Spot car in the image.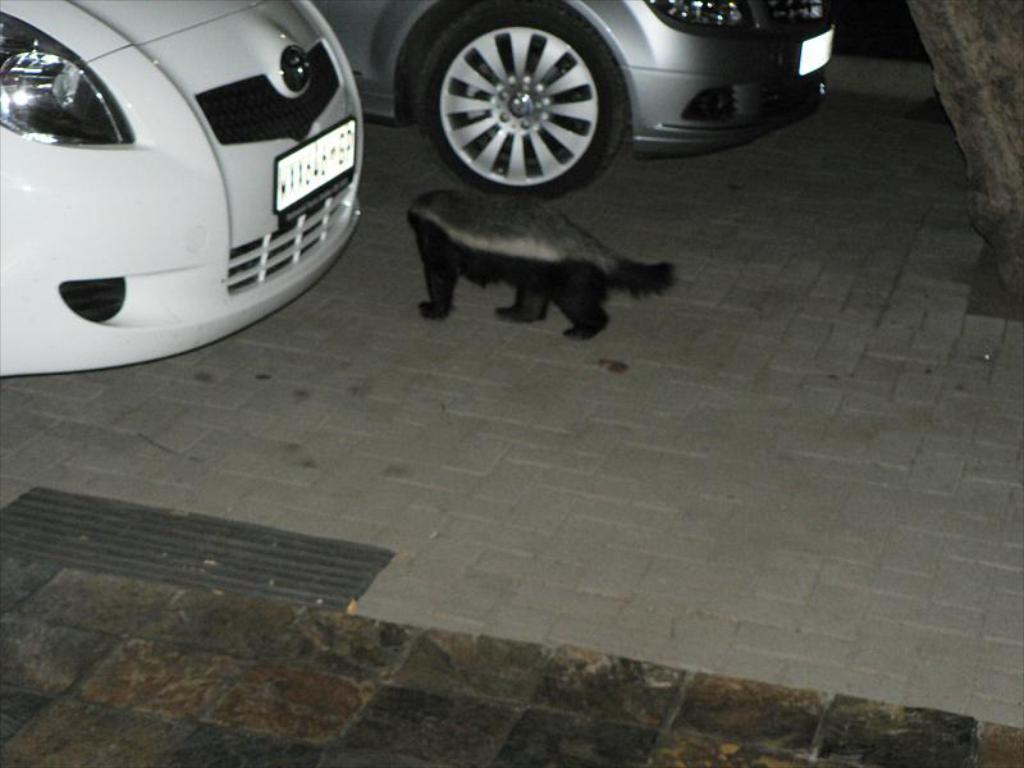
car found at 315/0/833/201.
